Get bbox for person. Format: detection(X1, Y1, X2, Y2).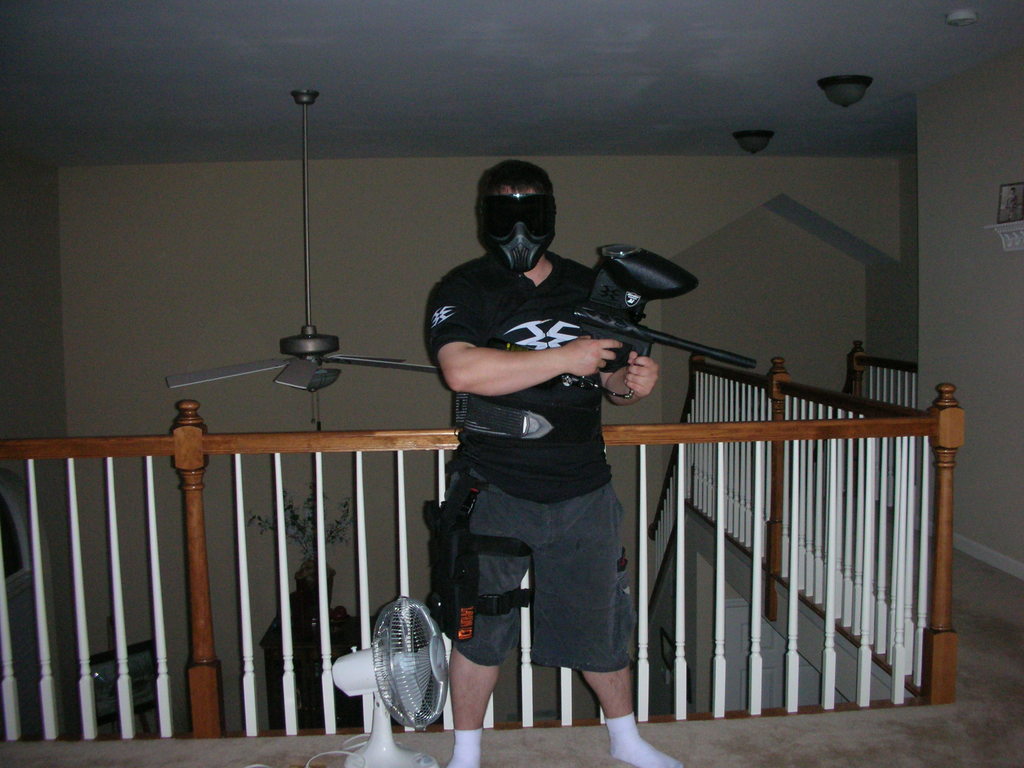
detection(264, 556, 359, 755).
